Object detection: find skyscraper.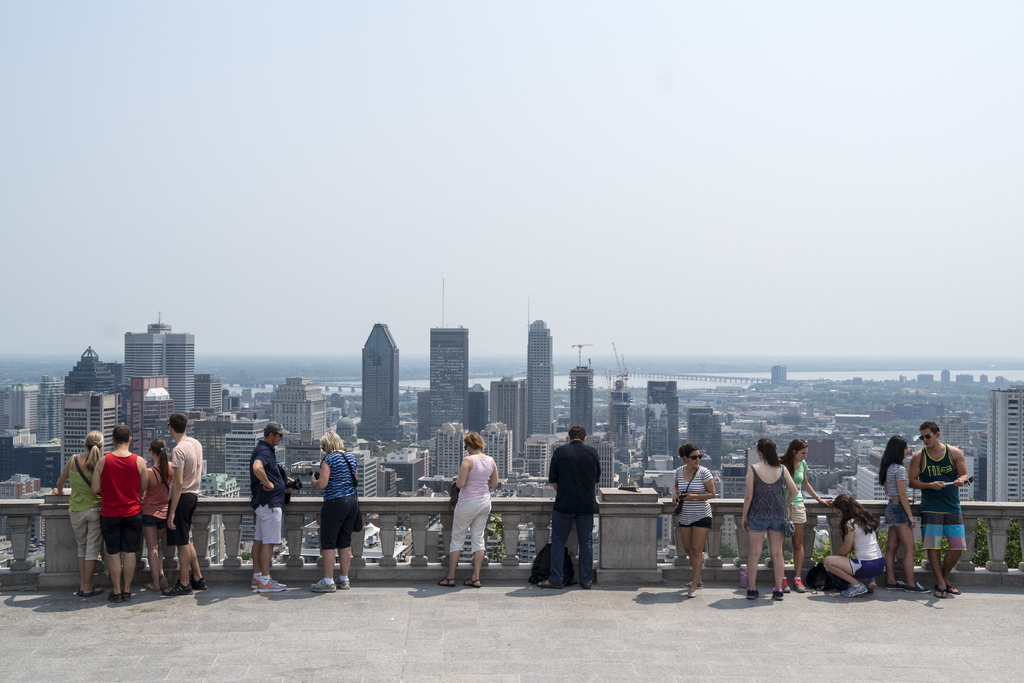
(419,329,474,447).
